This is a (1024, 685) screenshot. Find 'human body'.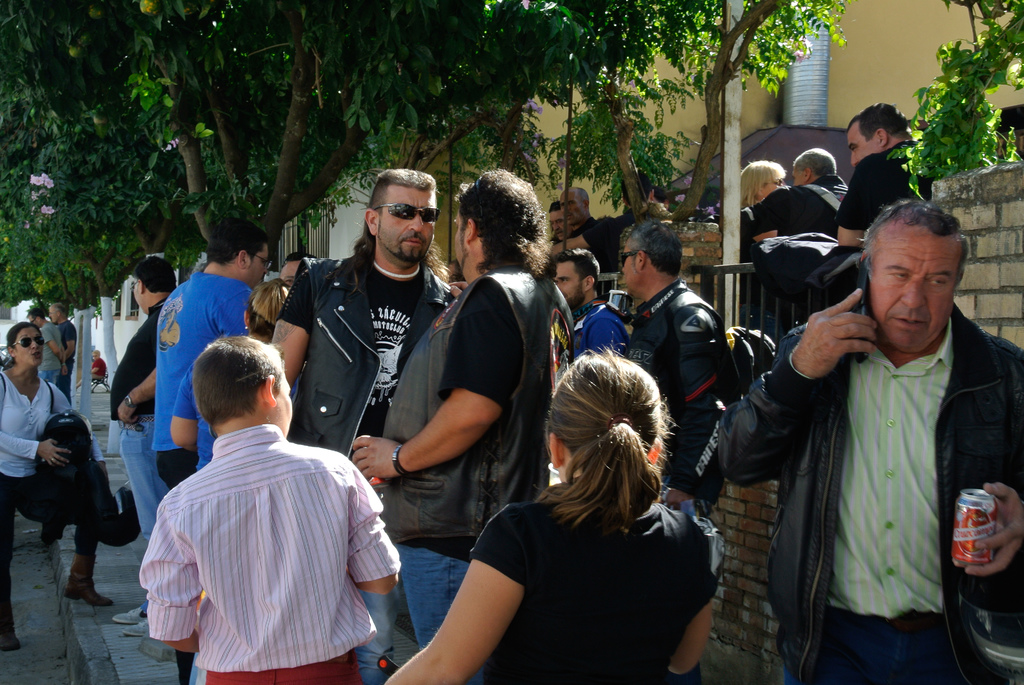
Bounding box: [x1=833, y1=146, x2=947, y2=253].
